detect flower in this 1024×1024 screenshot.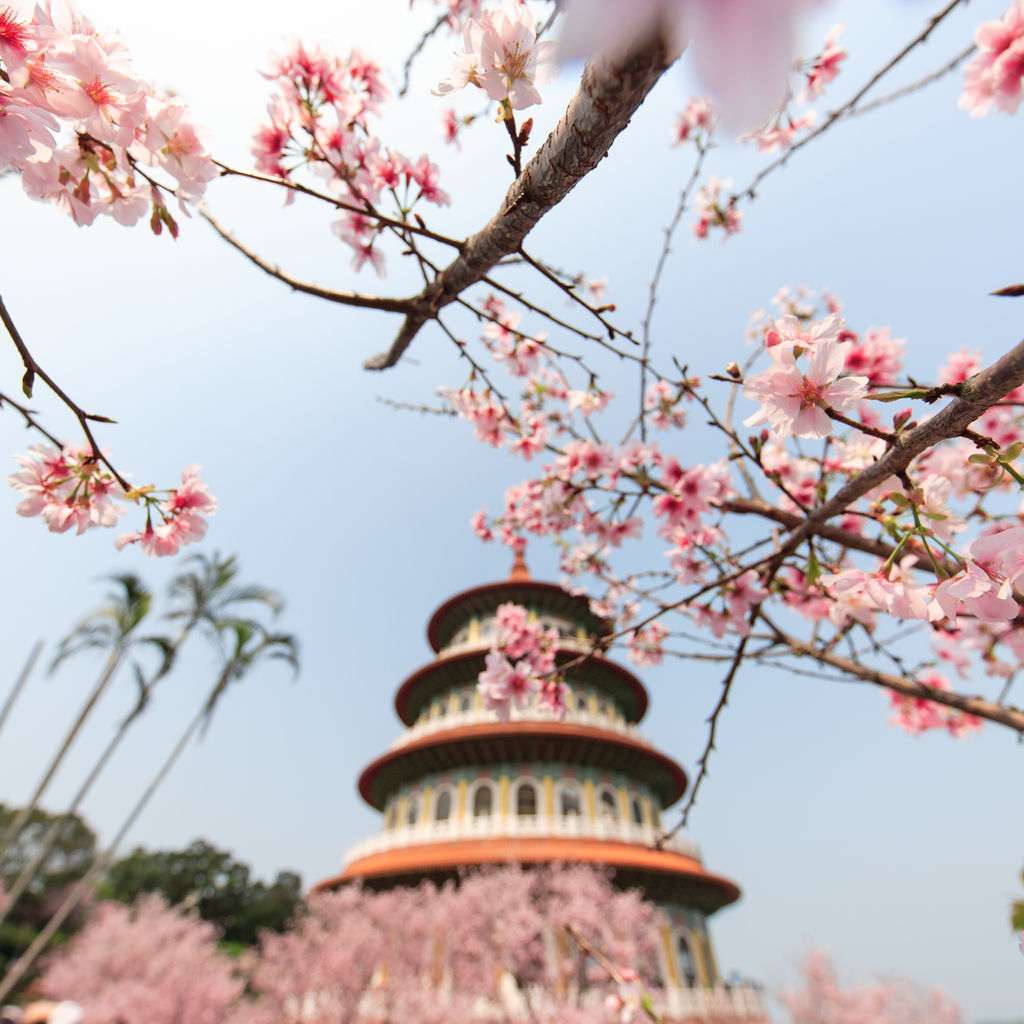
Detection: [790,954,966,1023].
